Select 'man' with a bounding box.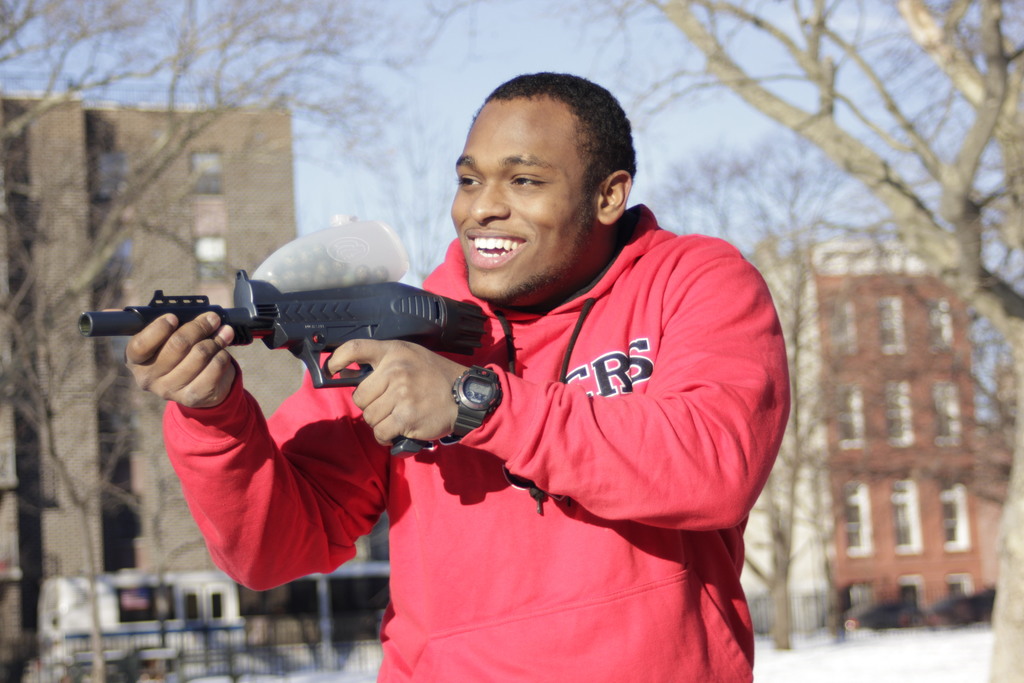
box=[266, 78, 796, 675].
